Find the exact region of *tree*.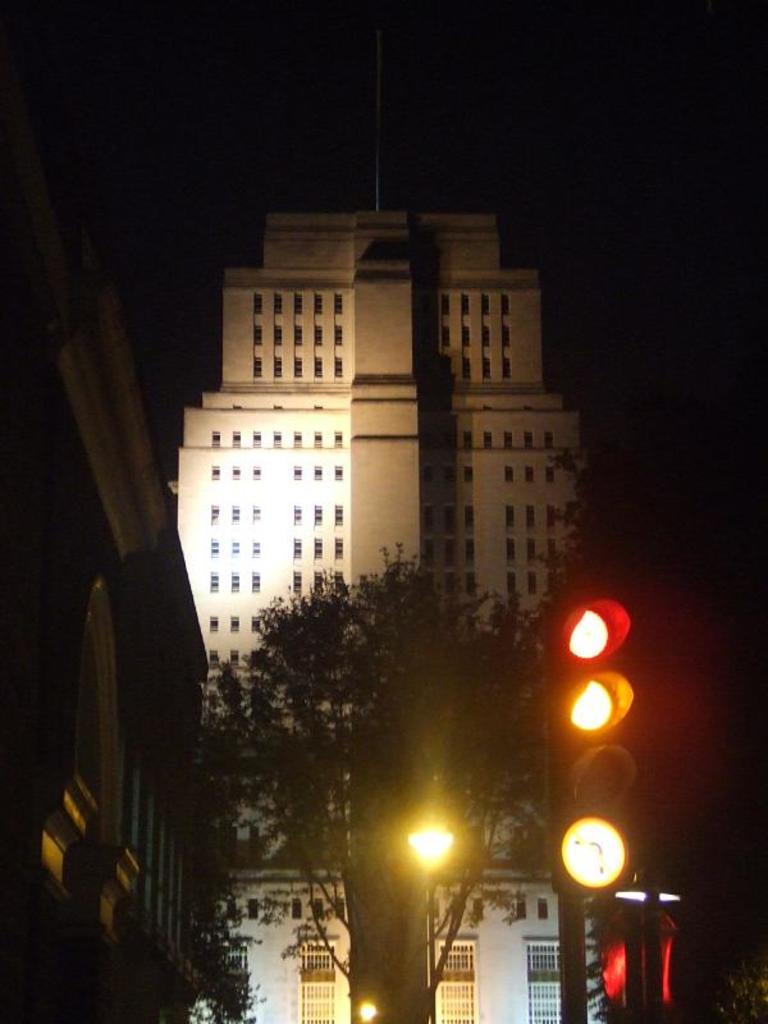
Exact region: (x1=187, y1=540, x2=544, y2=1023).
